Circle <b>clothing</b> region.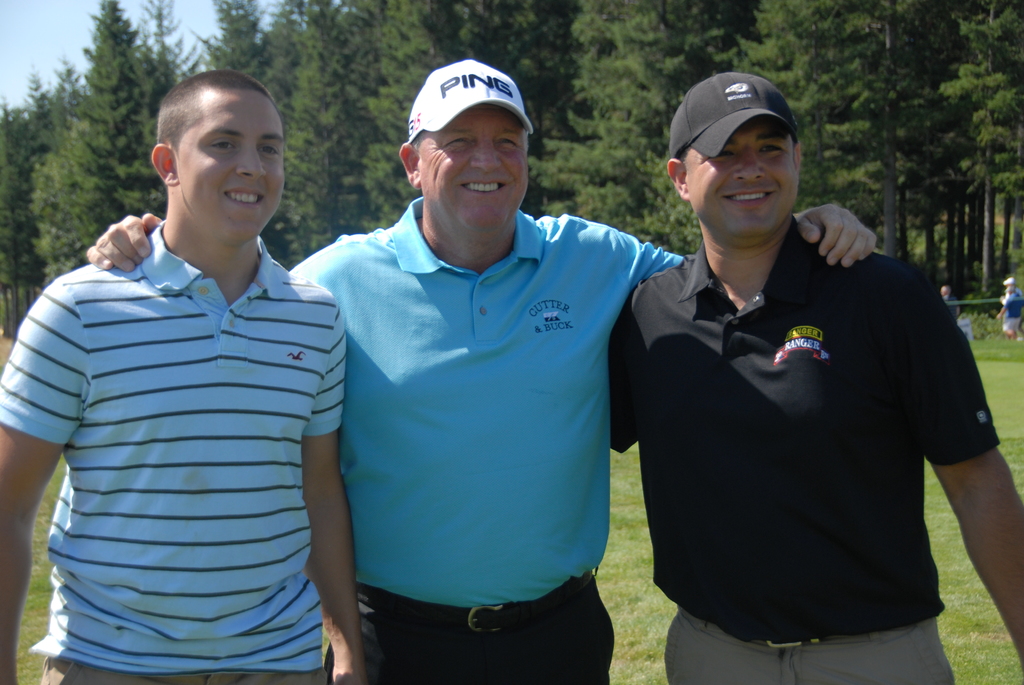
Region: x1=325 y1=567 x2=615 y2=684.
